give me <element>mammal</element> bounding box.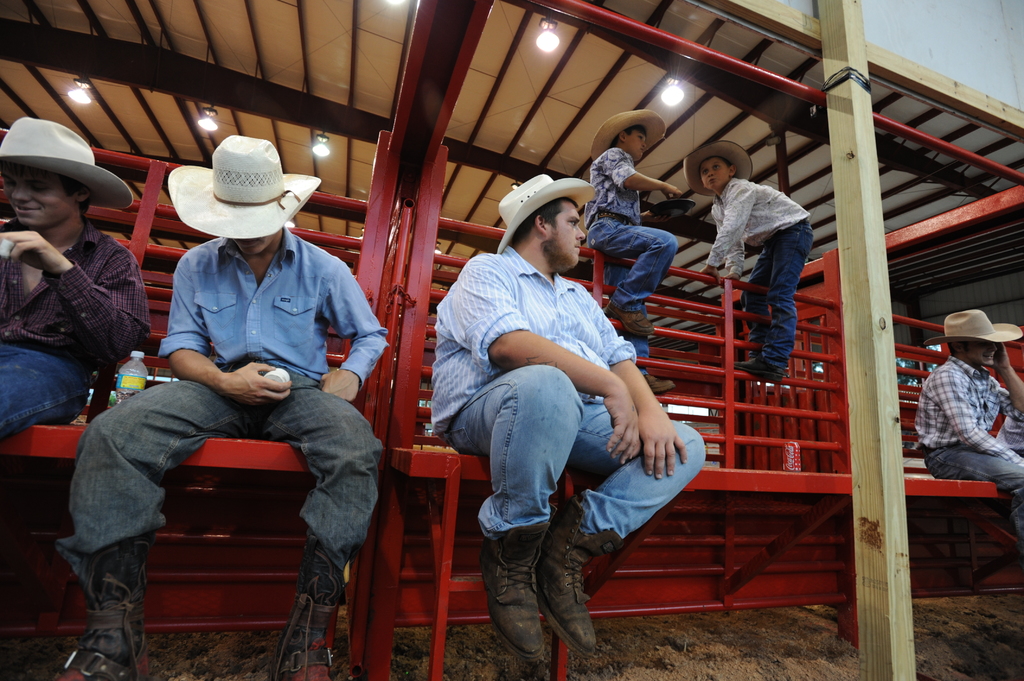
l=460, t=158, r=666, b=625.
